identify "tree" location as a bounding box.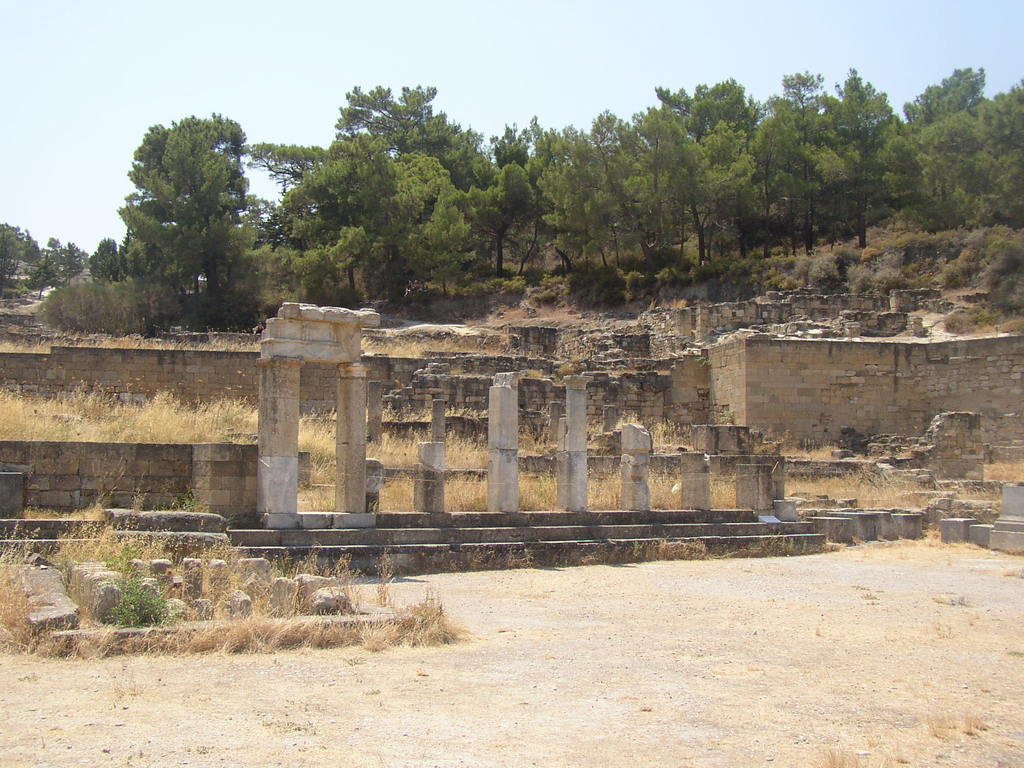
box=[24, 238, 90, 292].
